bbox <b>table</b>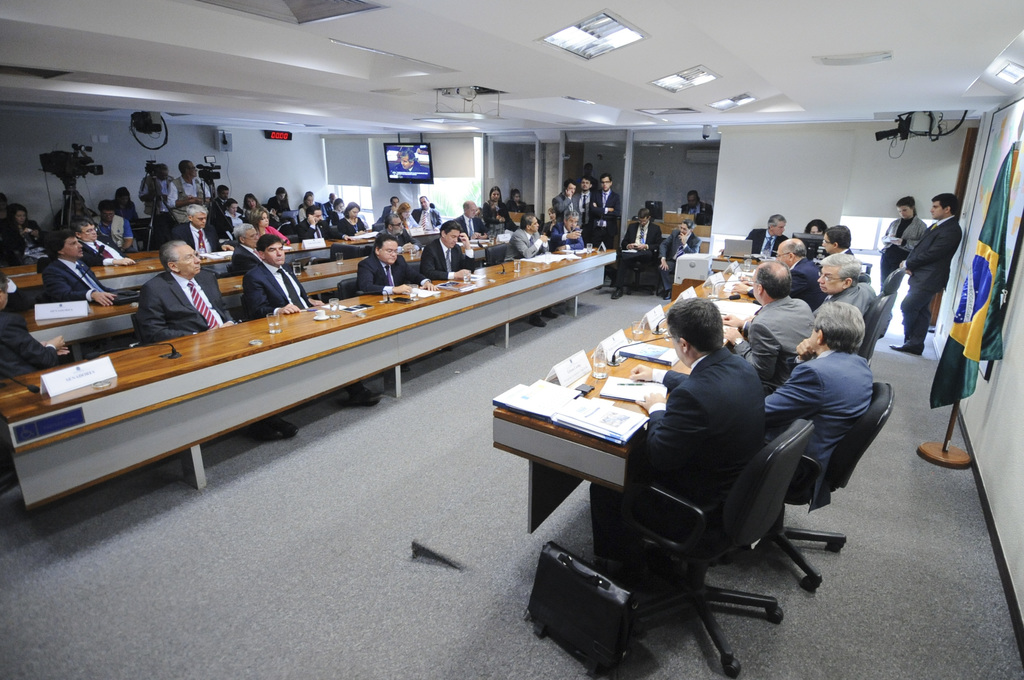
region(12, 237, 335, 289)
